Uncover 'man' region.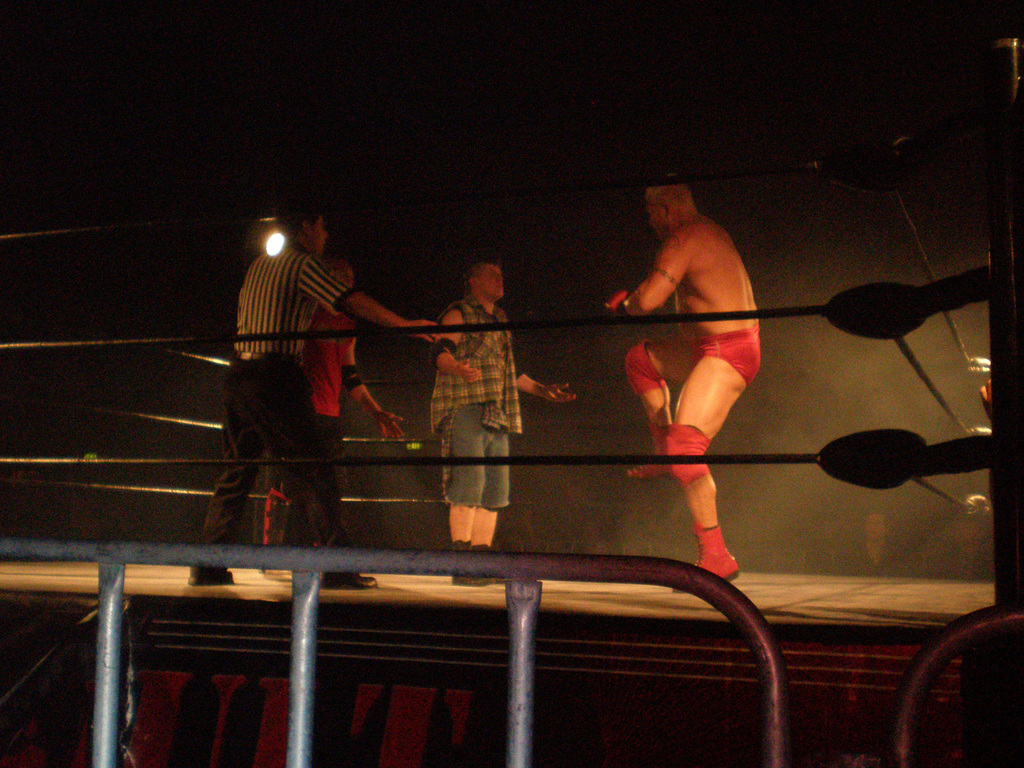
Uncovered: left=428, top=259, right=580, bottom=585.
